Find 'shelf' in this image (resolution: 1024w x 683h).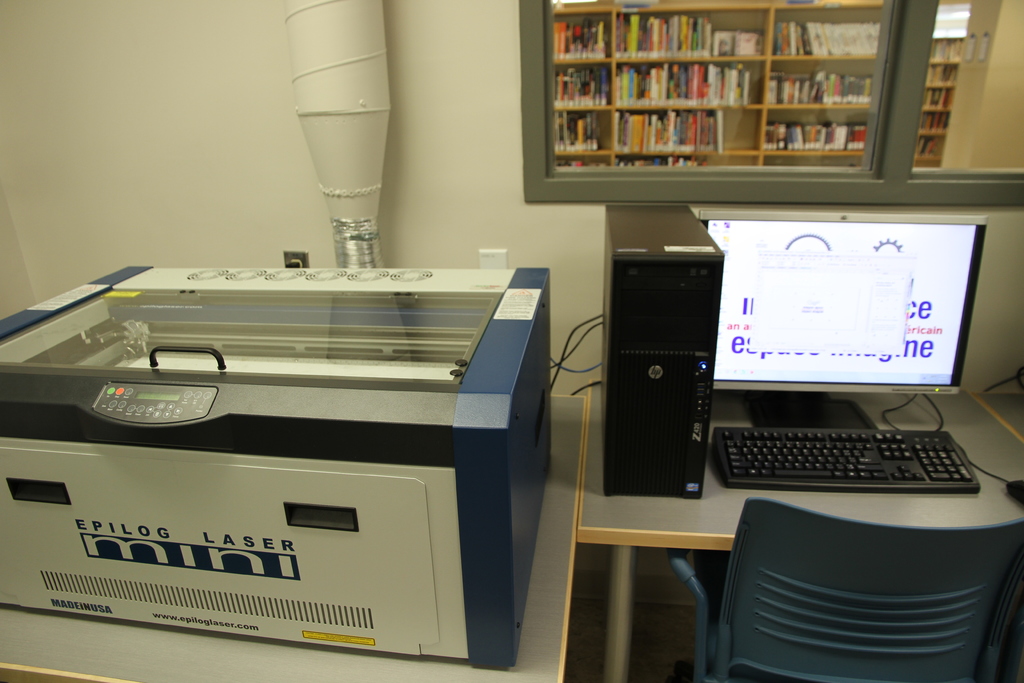
(left=925, top=105, right=947, bottom=138).
